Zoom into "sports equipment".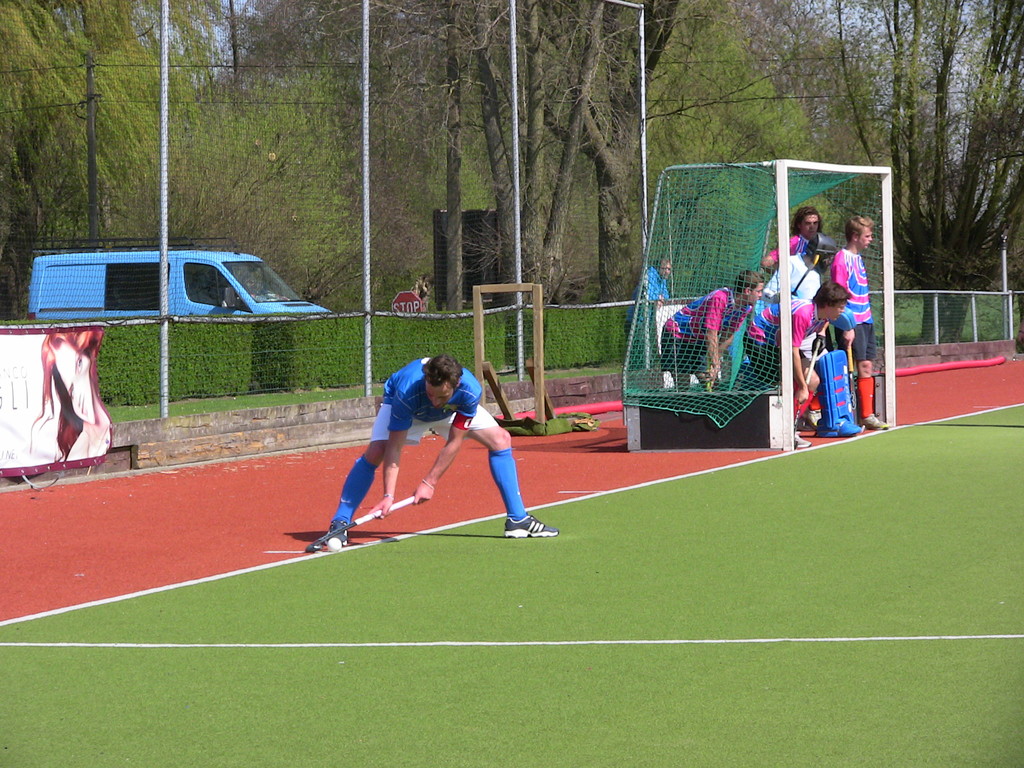
Zoom target: bbox=[816, 351, 853, 438].
